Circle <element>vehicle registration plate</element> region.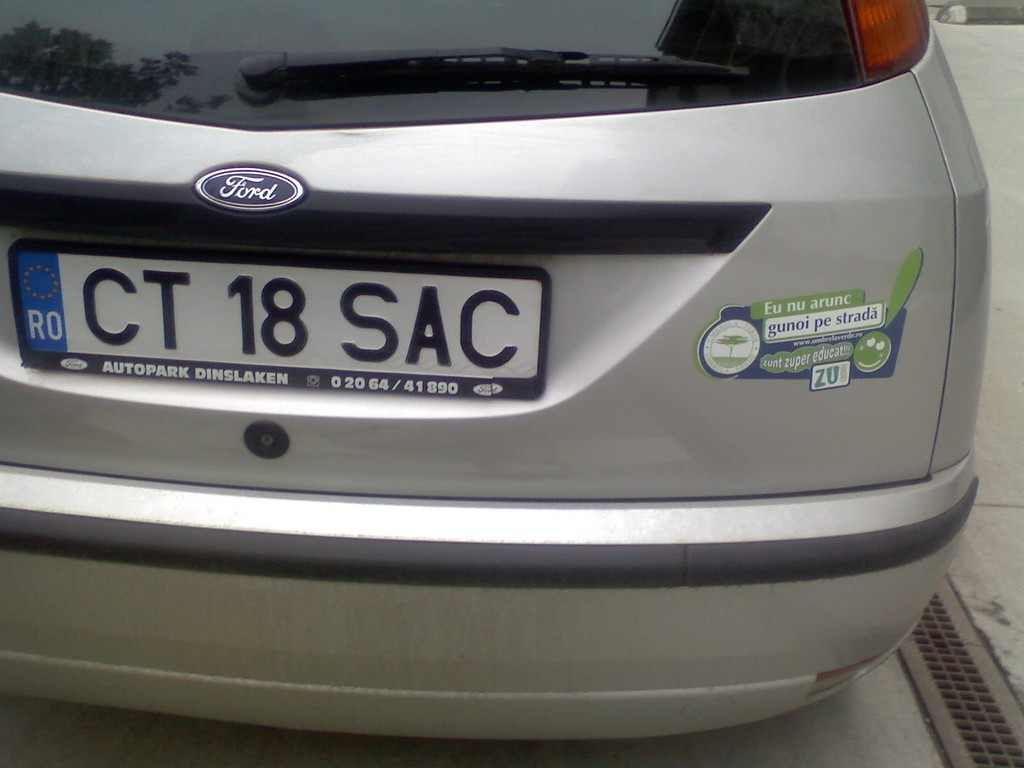
Region: select_region(6, 233, 550, 396).
